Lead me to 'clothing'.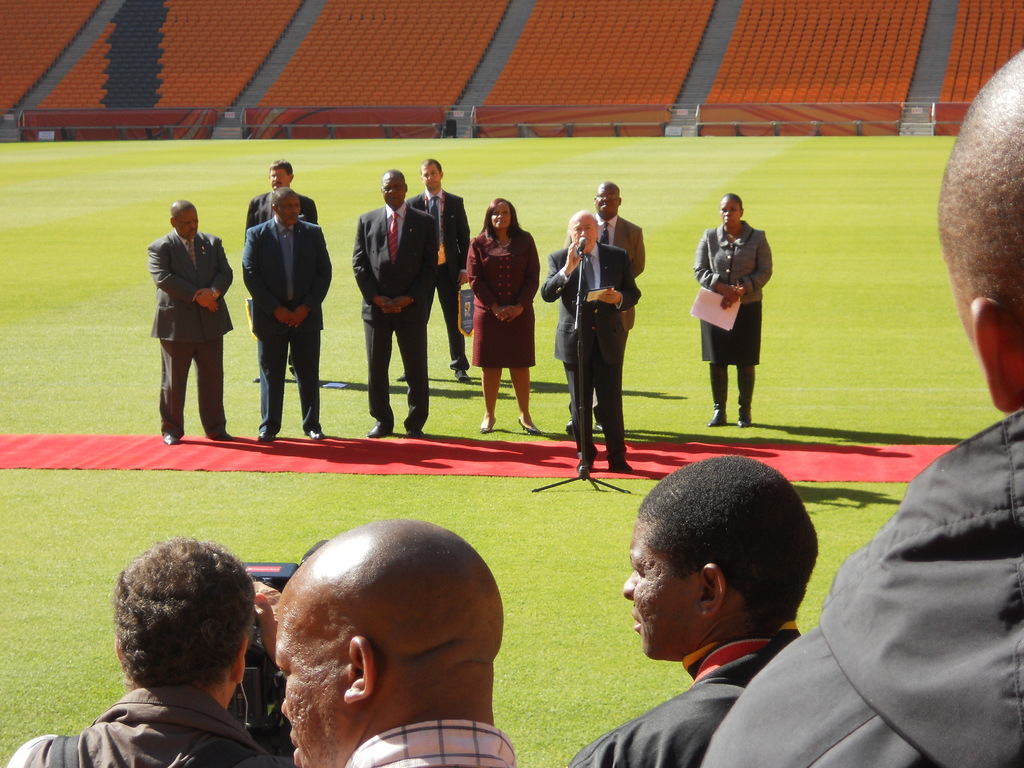
Lead to BBox(7, 689, 275, 767).
